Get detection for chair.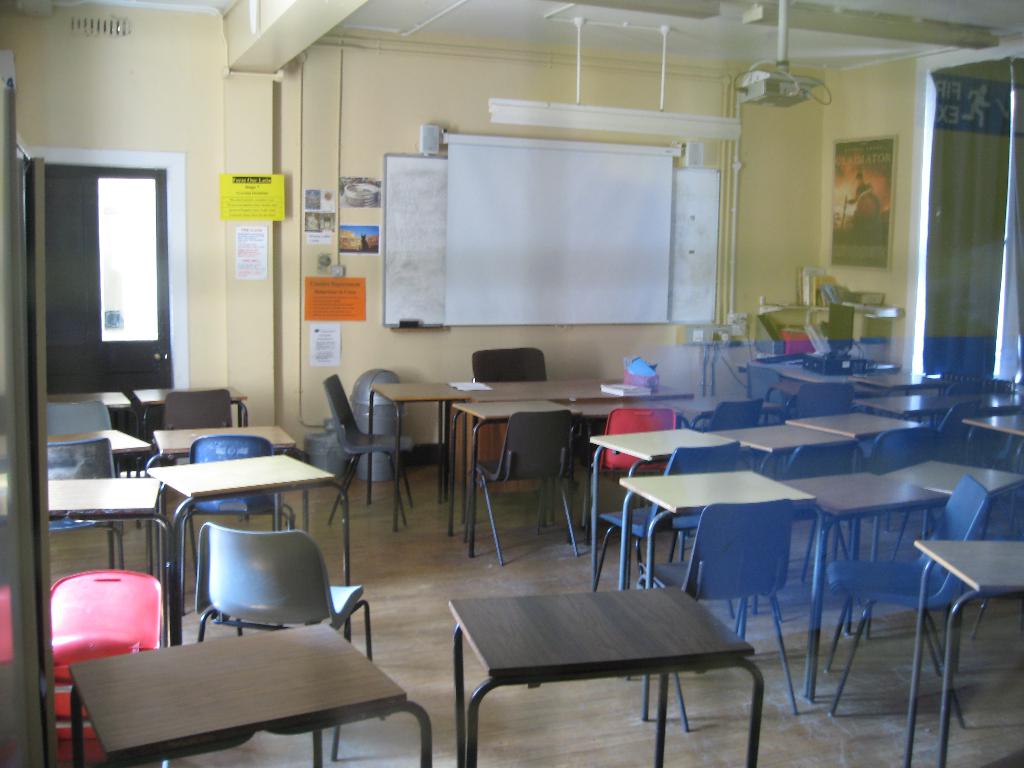
Detection: 579, 405, 684, 527.
